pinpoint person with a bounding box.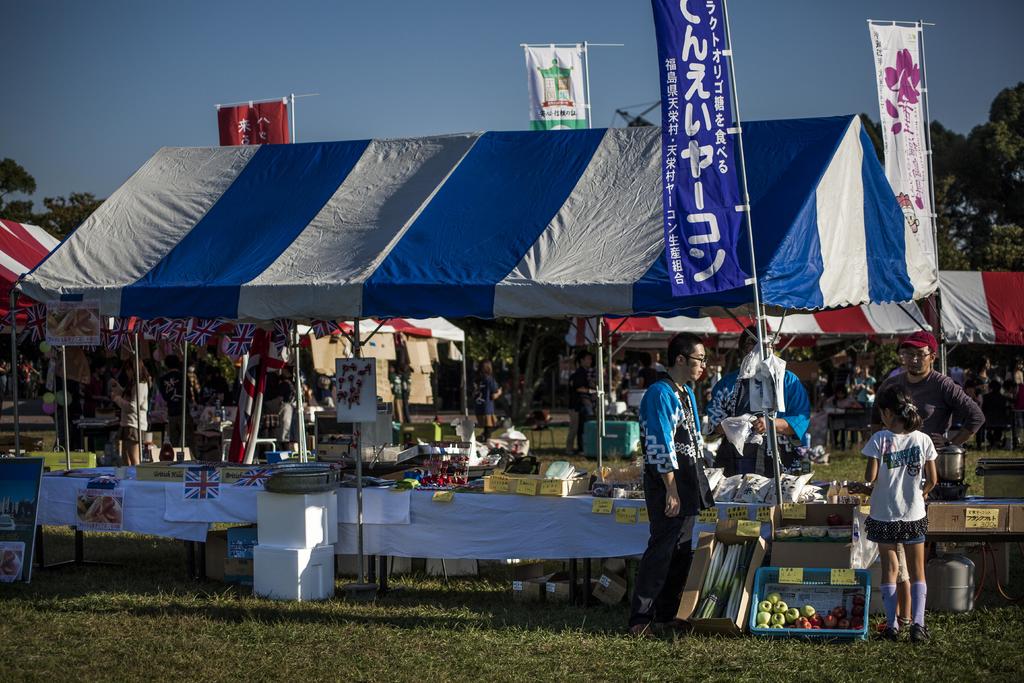
left=149, top=337, right=200, bottom=454.
